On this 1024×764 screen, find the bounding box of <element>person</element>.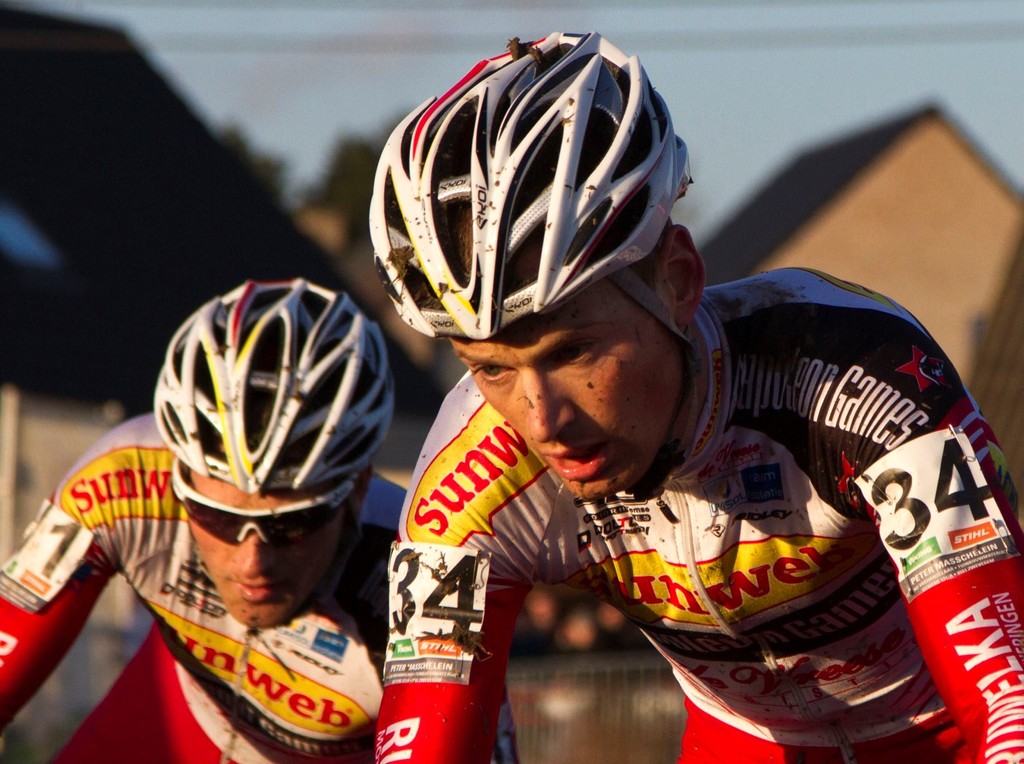
Bounding box: BBox(0, 274, 517, 763).
